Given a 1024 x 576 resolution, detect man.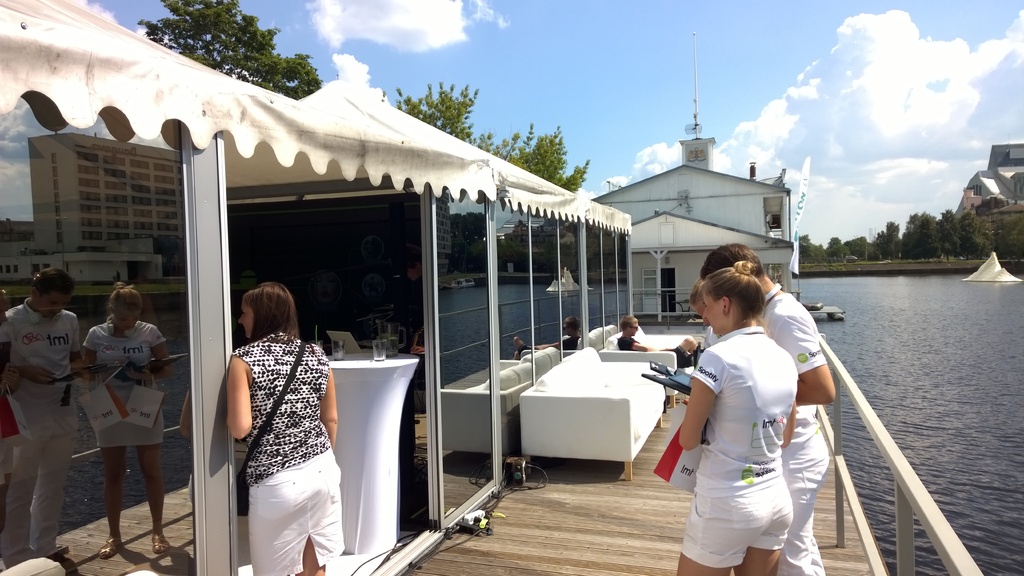
[left=698, top=243, right=842, bottom=575].
